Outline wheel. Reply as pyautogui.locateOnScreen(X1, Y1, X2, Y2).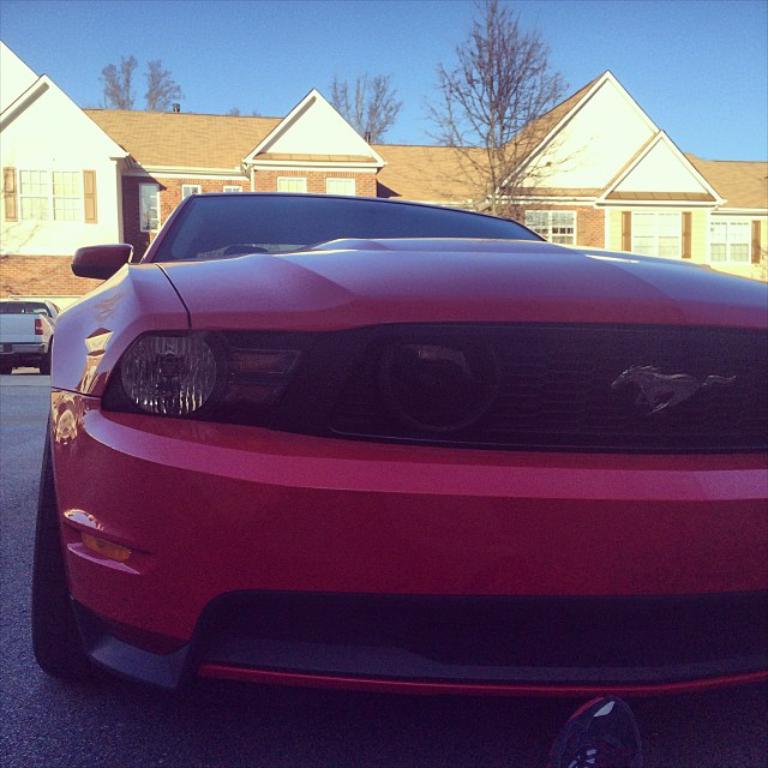
pyautogui.locateOnScreen(37, 338, 52, 376).
